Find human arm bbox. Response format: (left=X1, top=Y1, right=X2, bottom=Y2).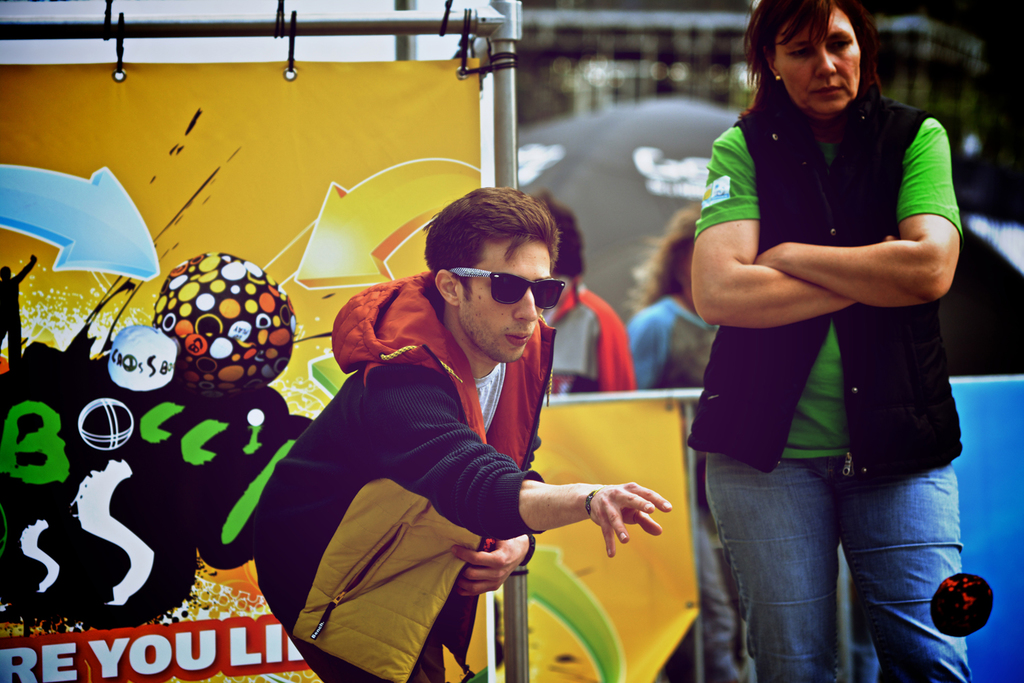
(left=375, top=362, right=669, bottom=562).
